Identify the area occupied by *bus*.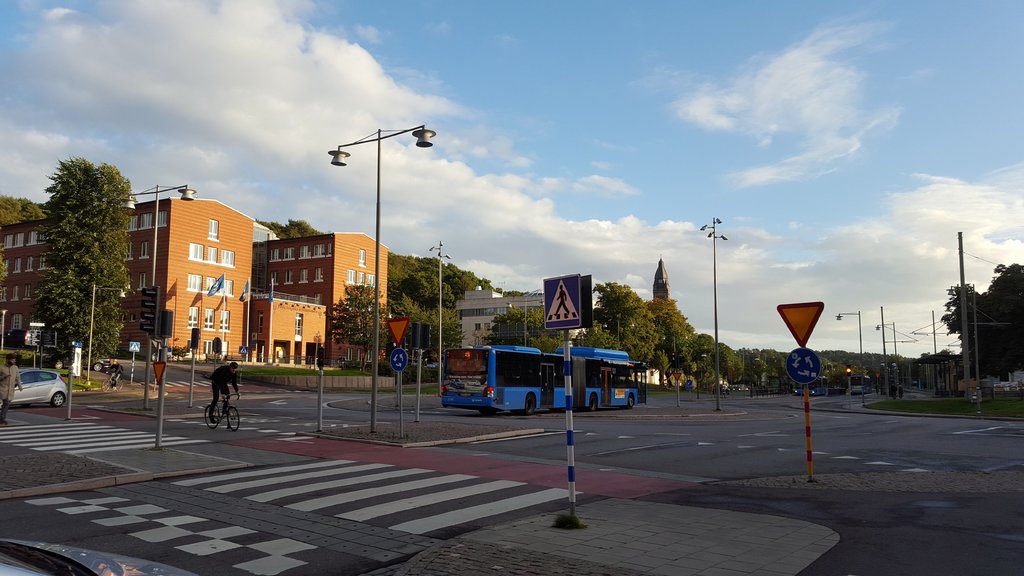
Area: [left=438, top=341, right=651, bottom=417].
